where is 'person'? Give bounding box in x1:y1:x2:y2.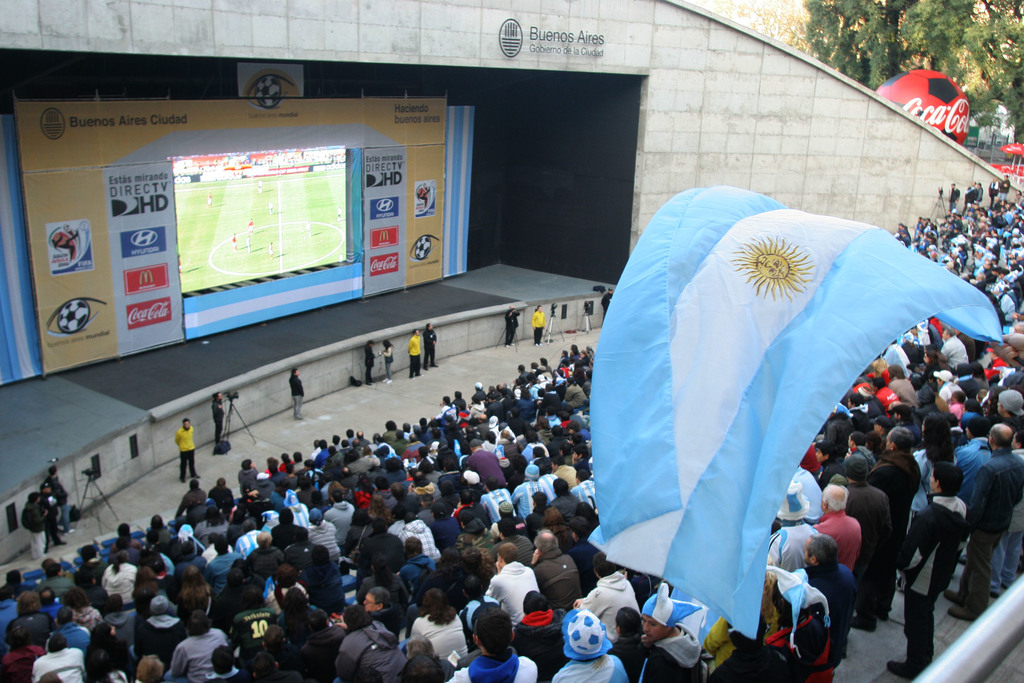
531:305:547:350.
